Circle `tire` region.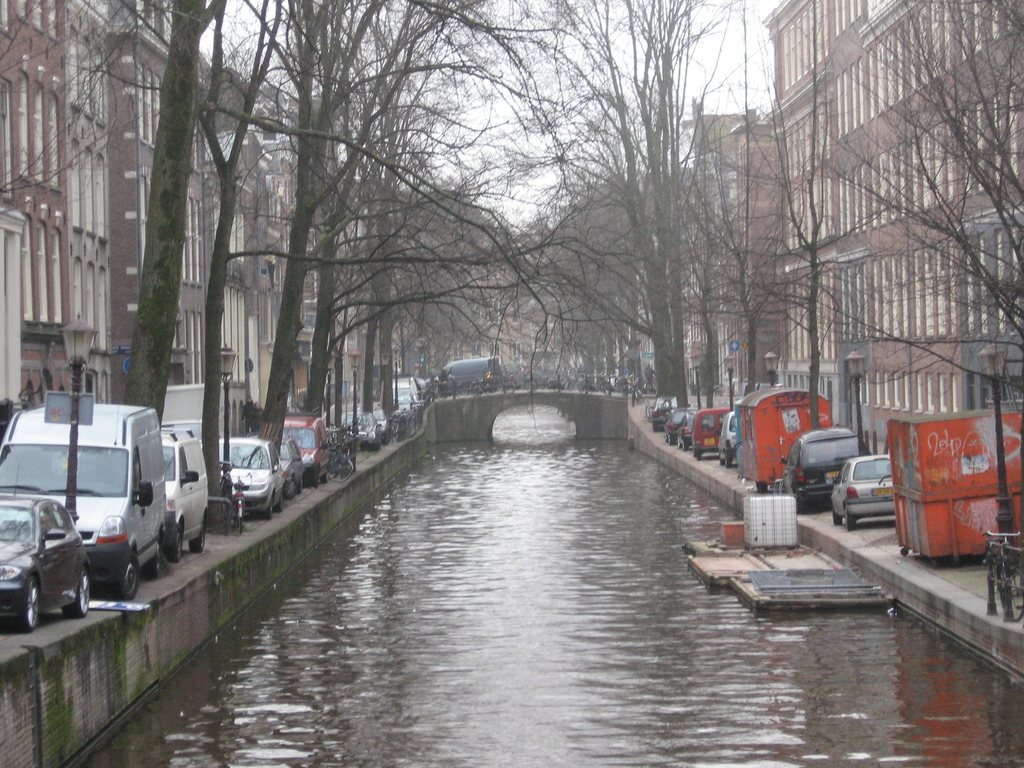
Region: [left=370, top=441, right=378, bottom=450].
